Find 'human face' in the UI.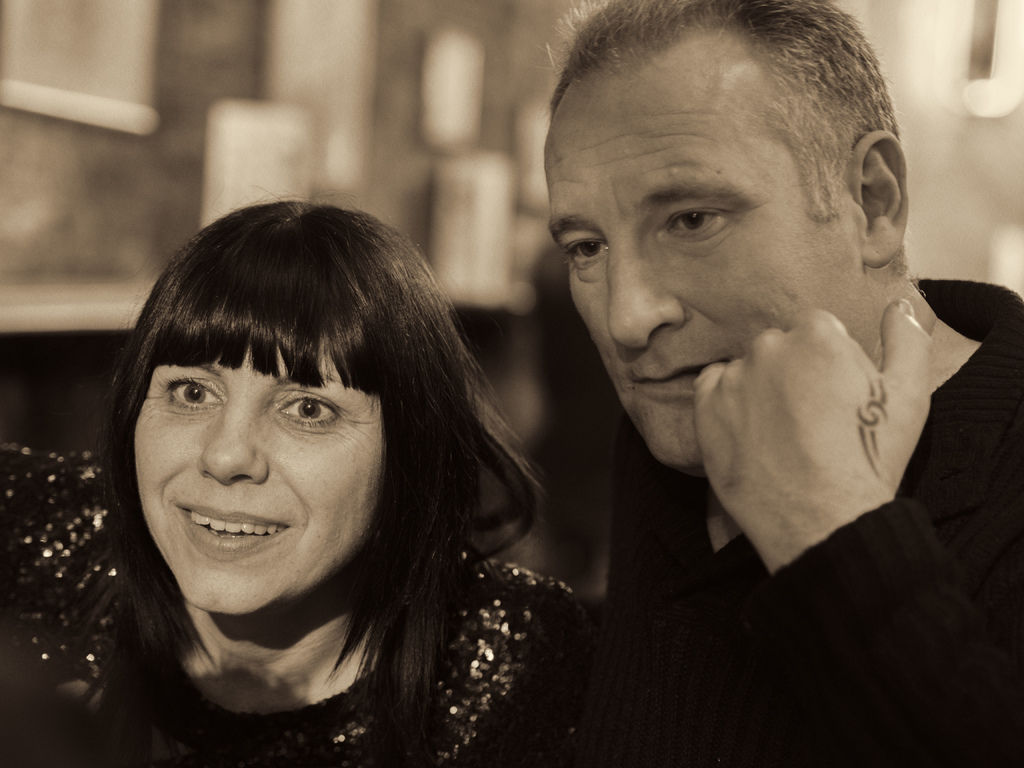
UI element at detection(137, 349, 390, 620).
